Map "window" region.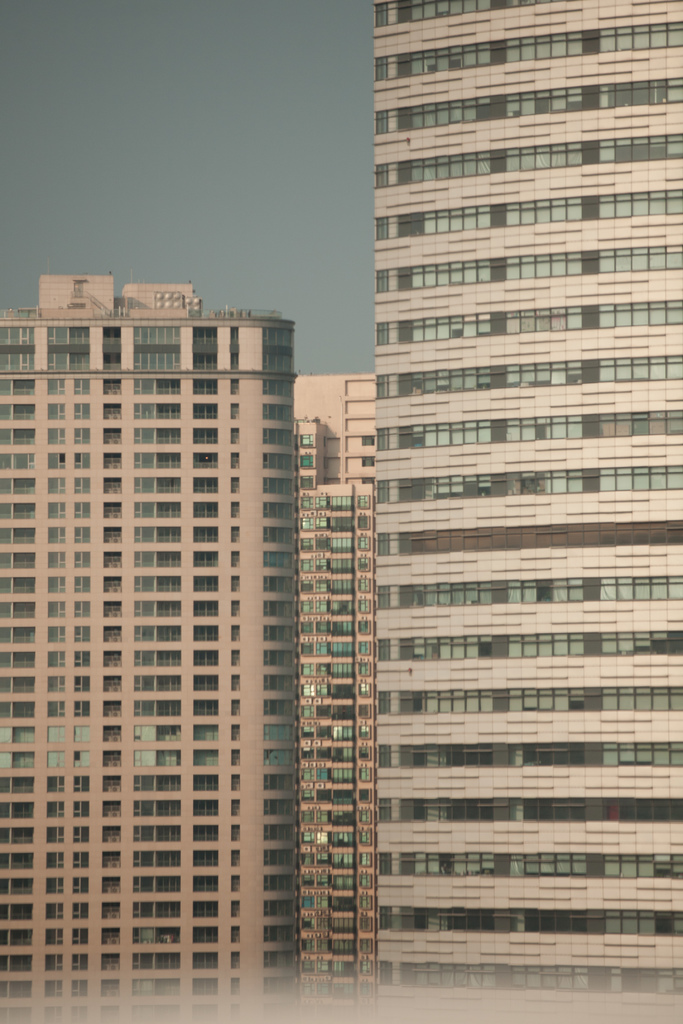
Mapped to box=[103, 501, 122, 522].
